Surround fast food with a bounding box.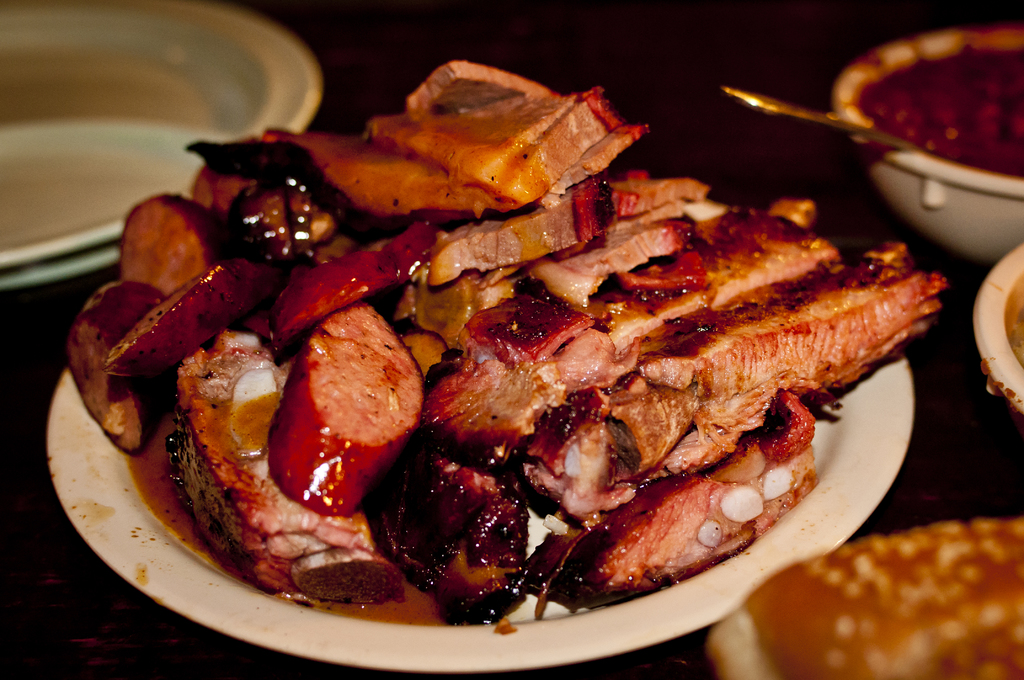
{"x1": 113, "y1": 198, "x2": 246, "y2": 295}.
